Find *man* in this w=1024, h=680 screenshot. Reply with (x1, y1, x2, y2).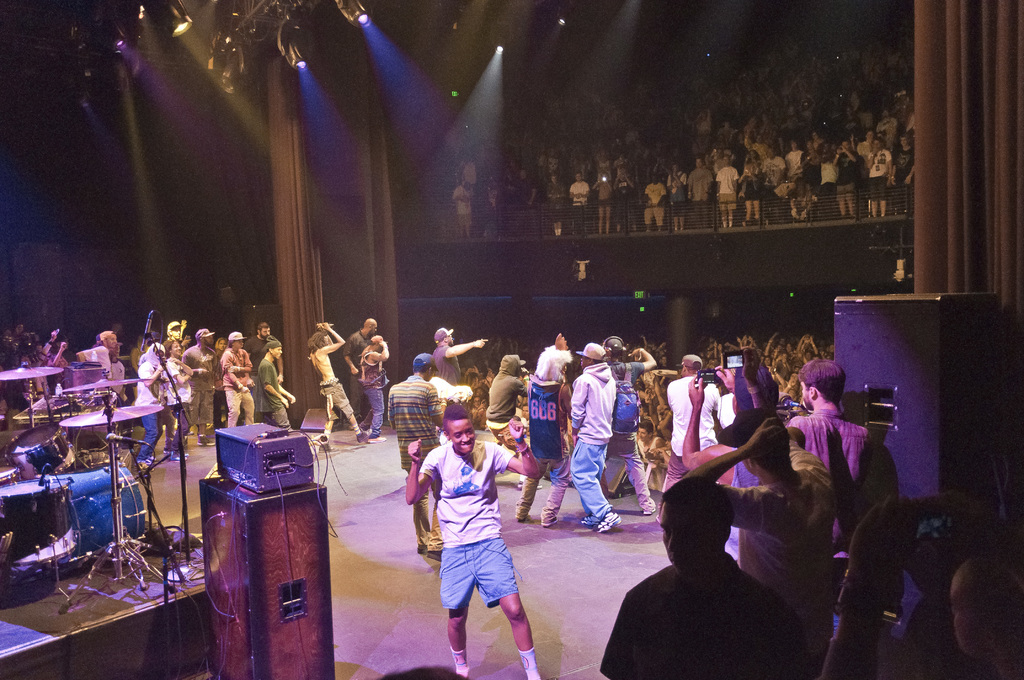
(604, 334, 657, 517).
